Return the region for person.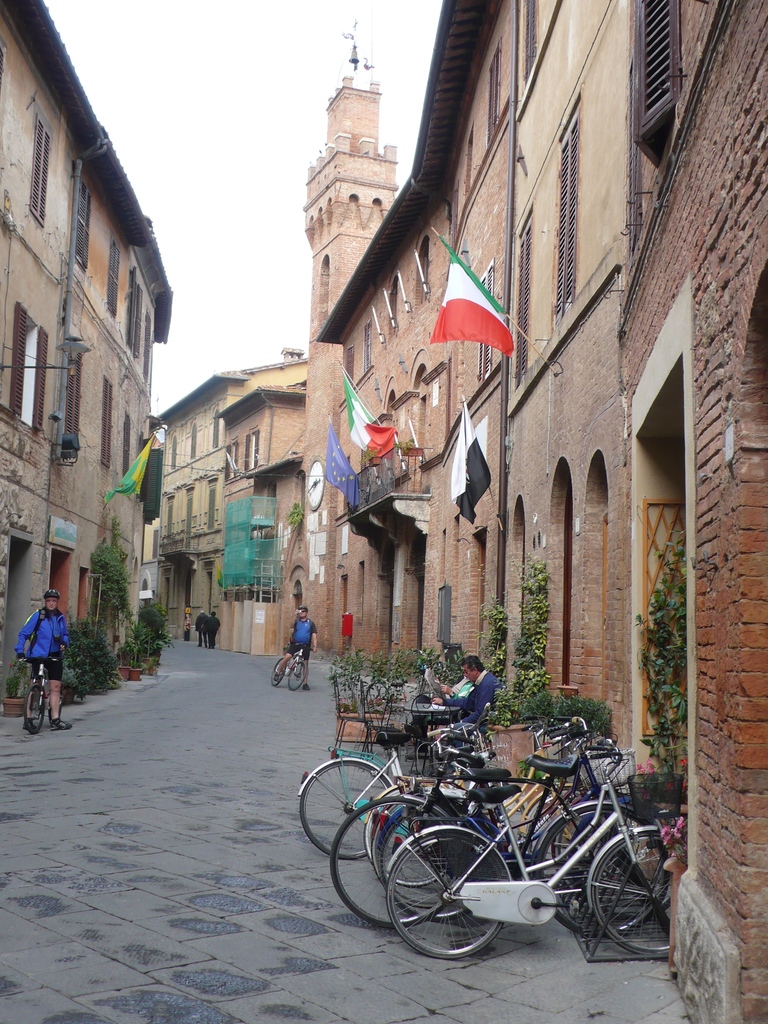
bbox=[427, 658, 495, 723].
